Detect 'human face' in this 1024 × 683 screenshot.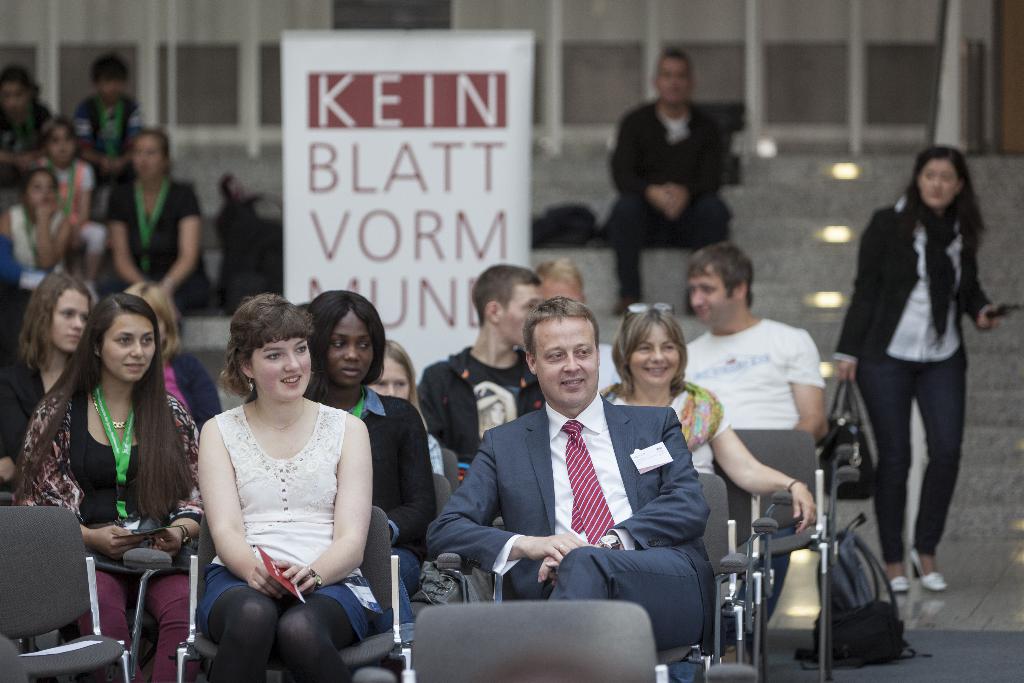
Detection: detection(1, 75, 27, 114).
